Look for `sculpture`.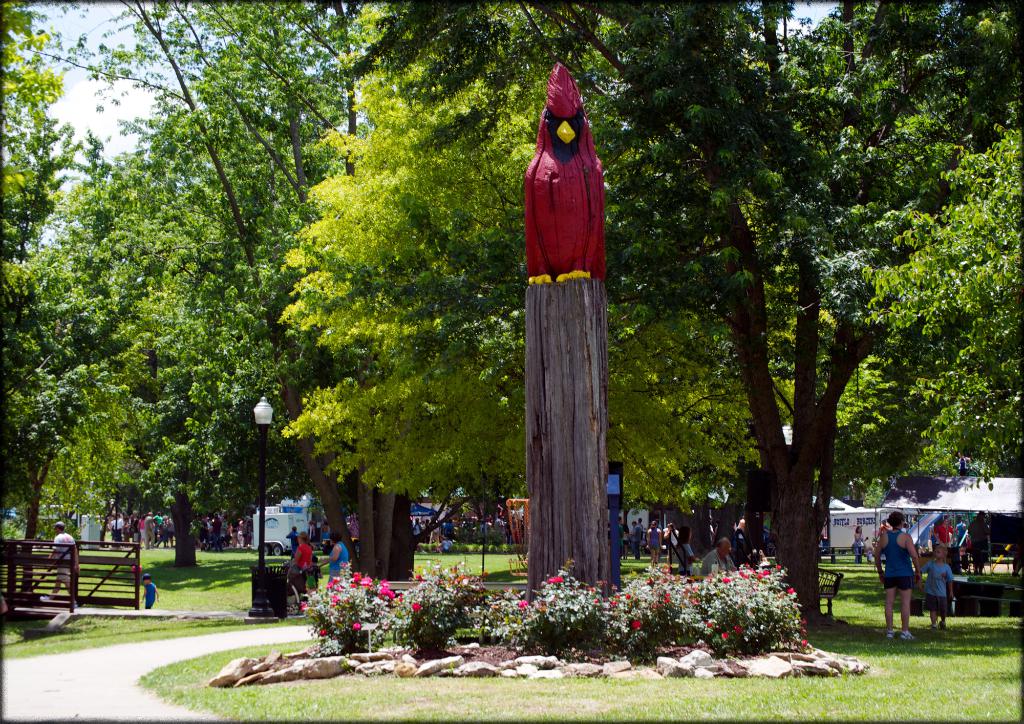
Found: bbox(483, 29, 660, 627).
